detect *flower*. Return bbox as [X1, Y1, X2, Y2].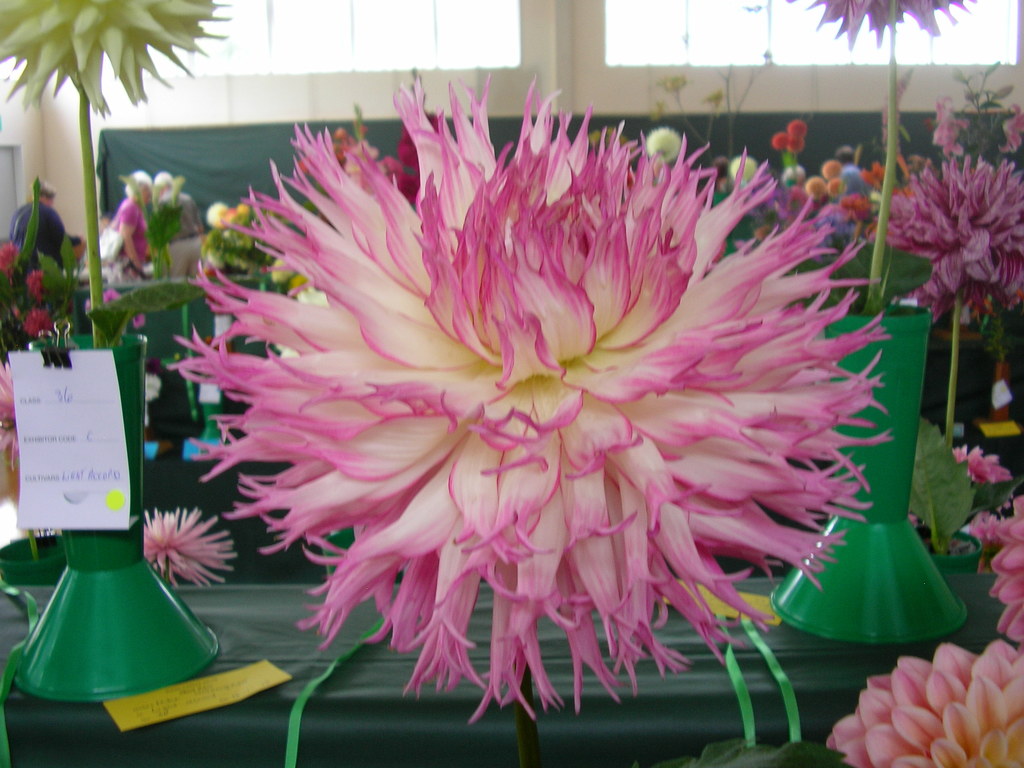
[773, 135, 788, 150].
